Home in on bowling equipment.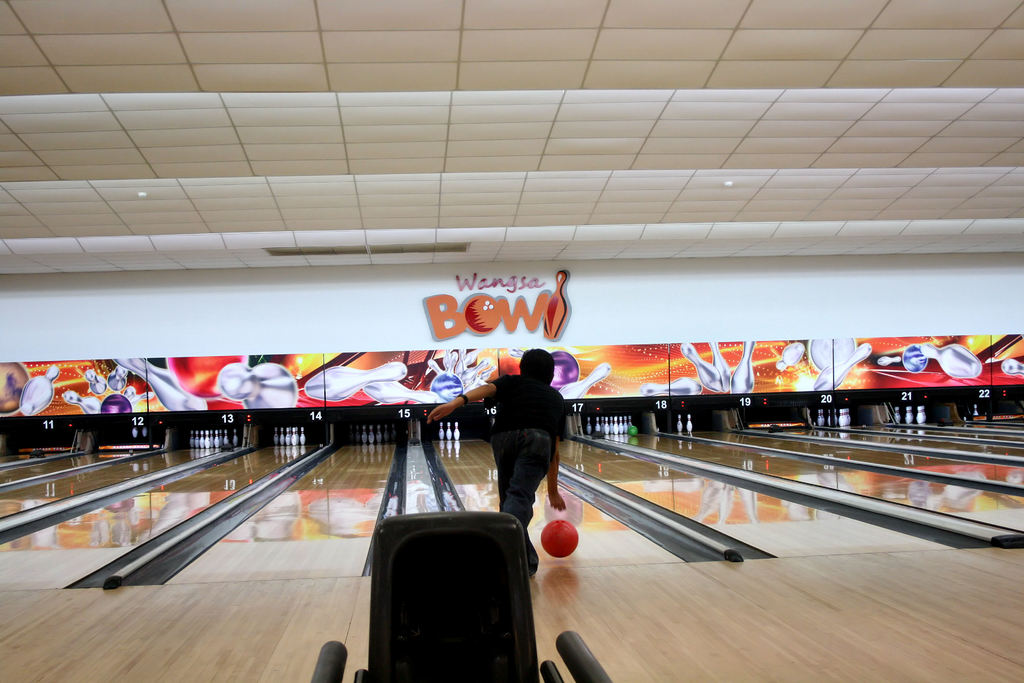
Homed in at (814,411,825,427).
